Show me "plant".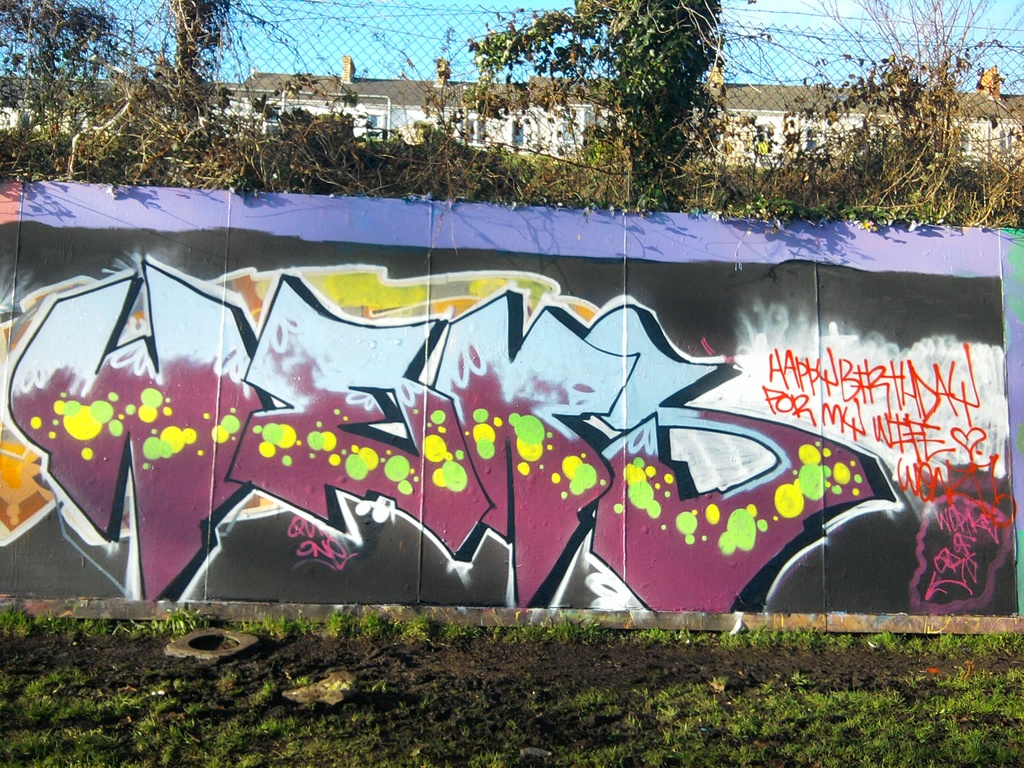
"plant" is here: rect(161, 602, 220, 641).
